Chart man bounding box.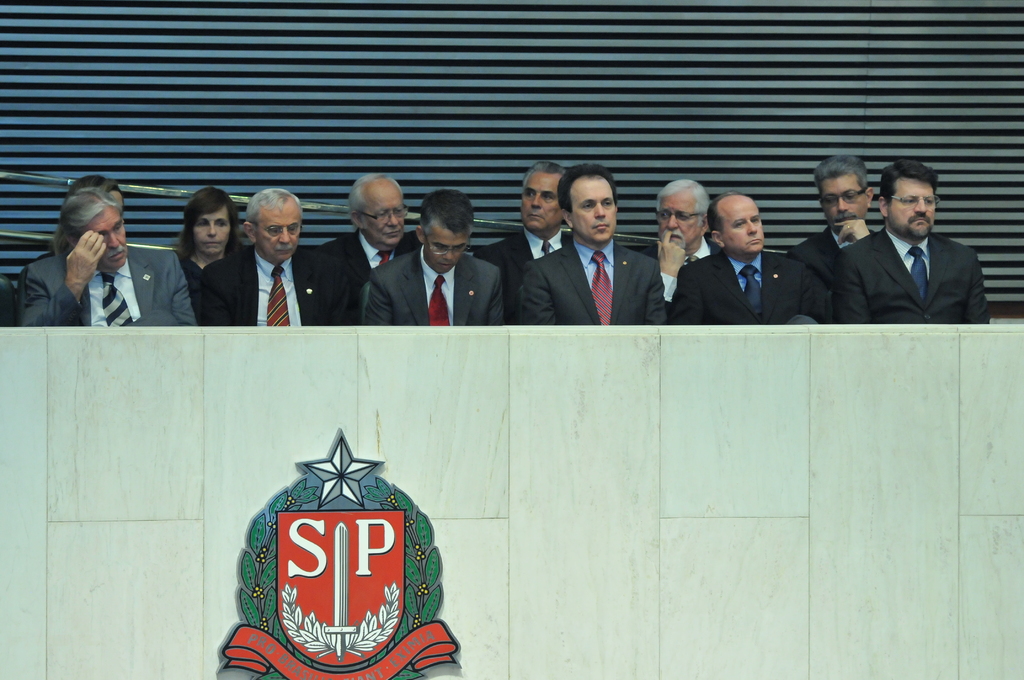
Charted: (835, 164, 996, 331).
